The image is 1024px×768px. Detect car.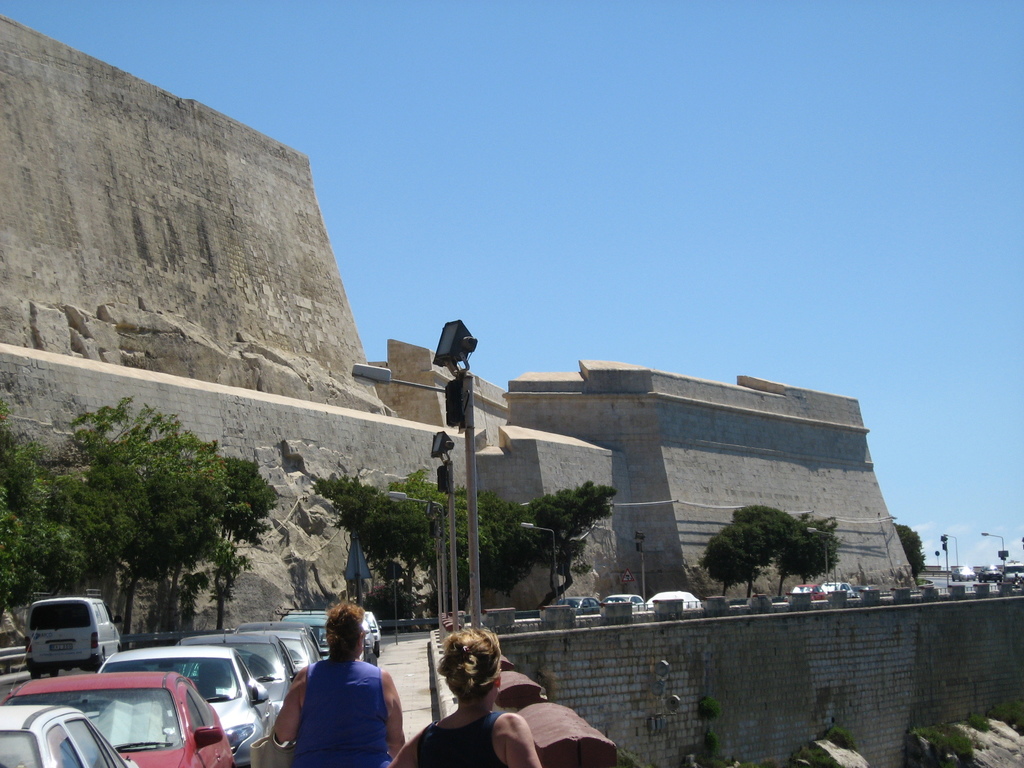
Detection: <region>851, 585, 870, 596</region>.
